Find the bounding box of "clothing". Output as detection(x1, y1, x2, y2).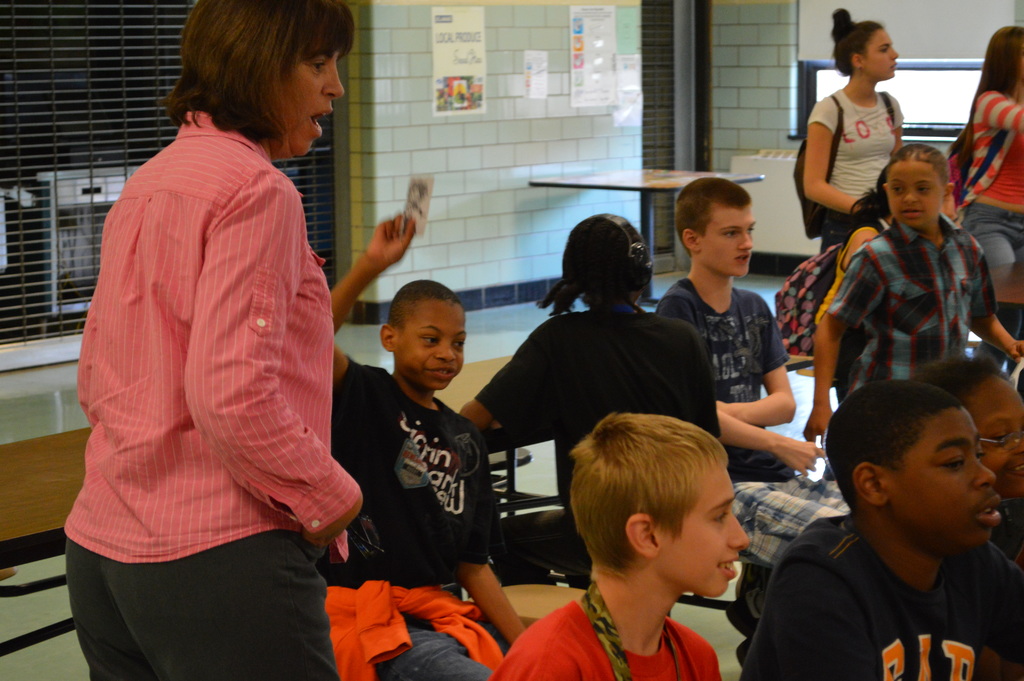
detection(964, 81, 1023, 280).
